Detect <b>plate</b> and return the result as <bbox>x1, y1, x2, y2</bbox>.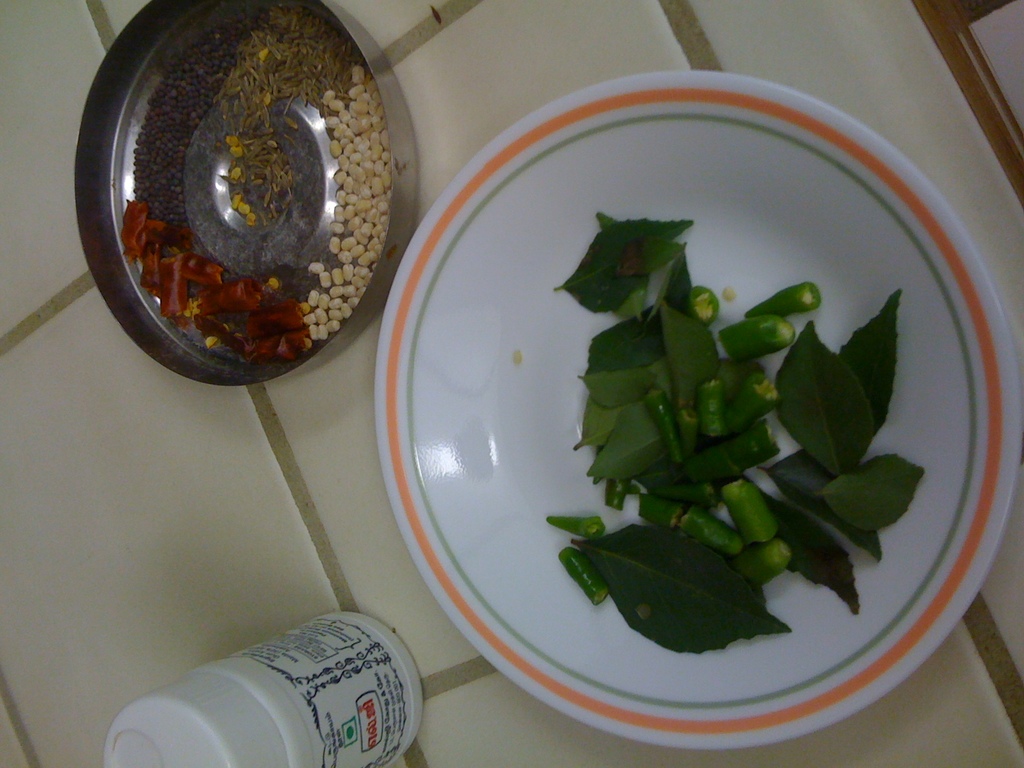
<bbox>390, 30, 1023, 754</bbox>.
